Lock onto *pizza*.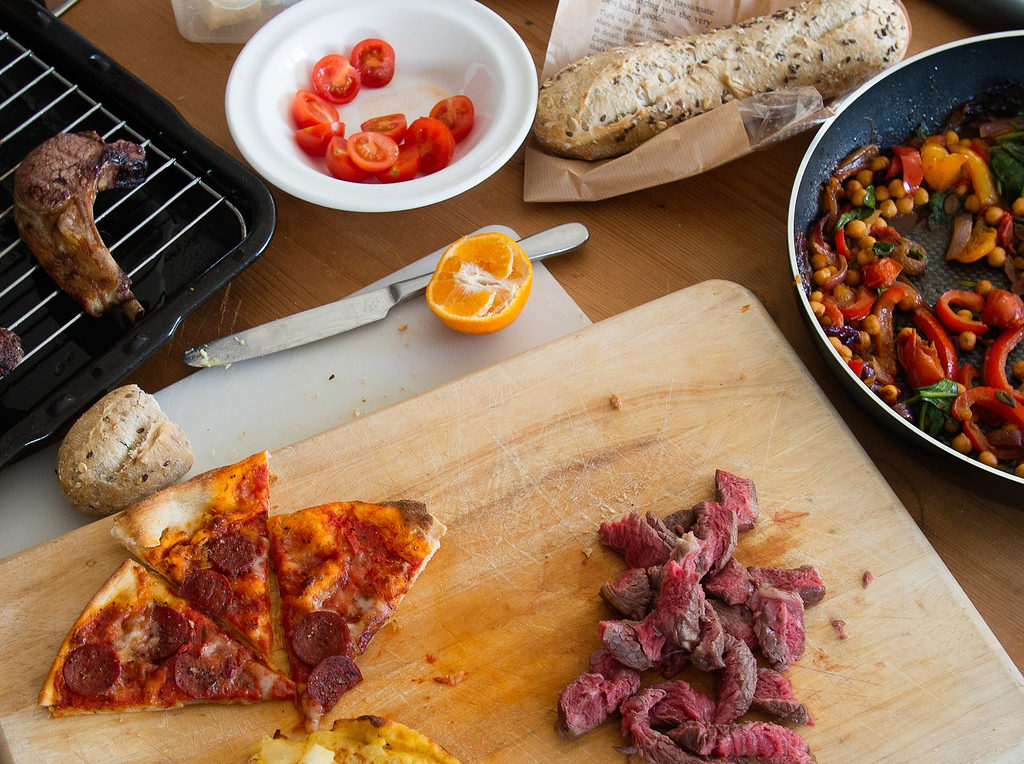
Locked: crop(276, 487, 452, 749).
